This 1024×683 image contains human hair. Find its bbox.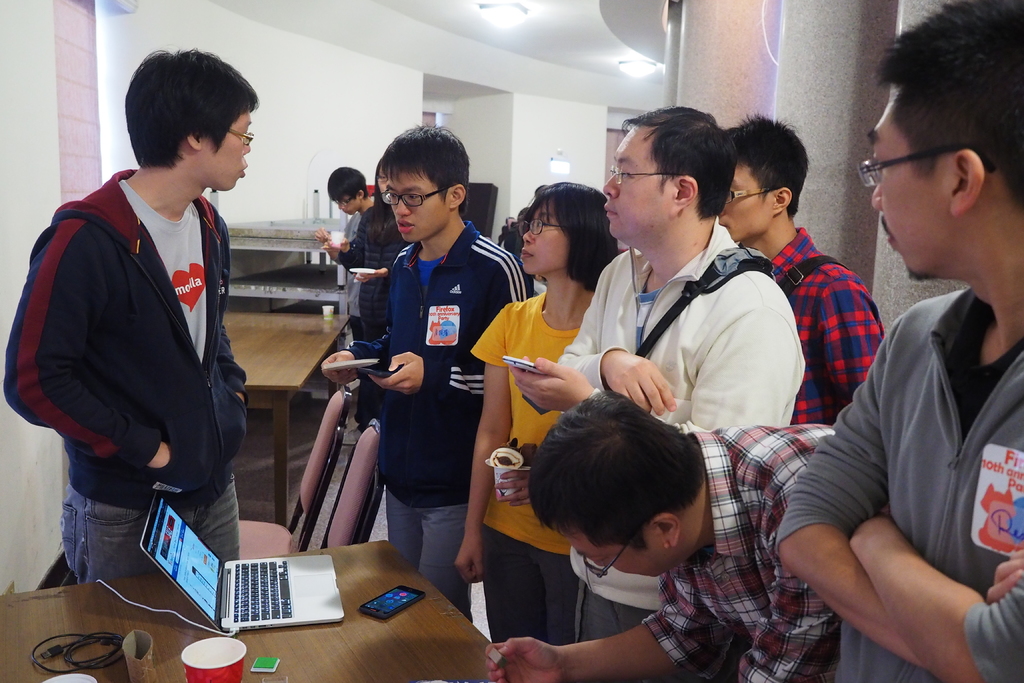
328:167:366:200.
